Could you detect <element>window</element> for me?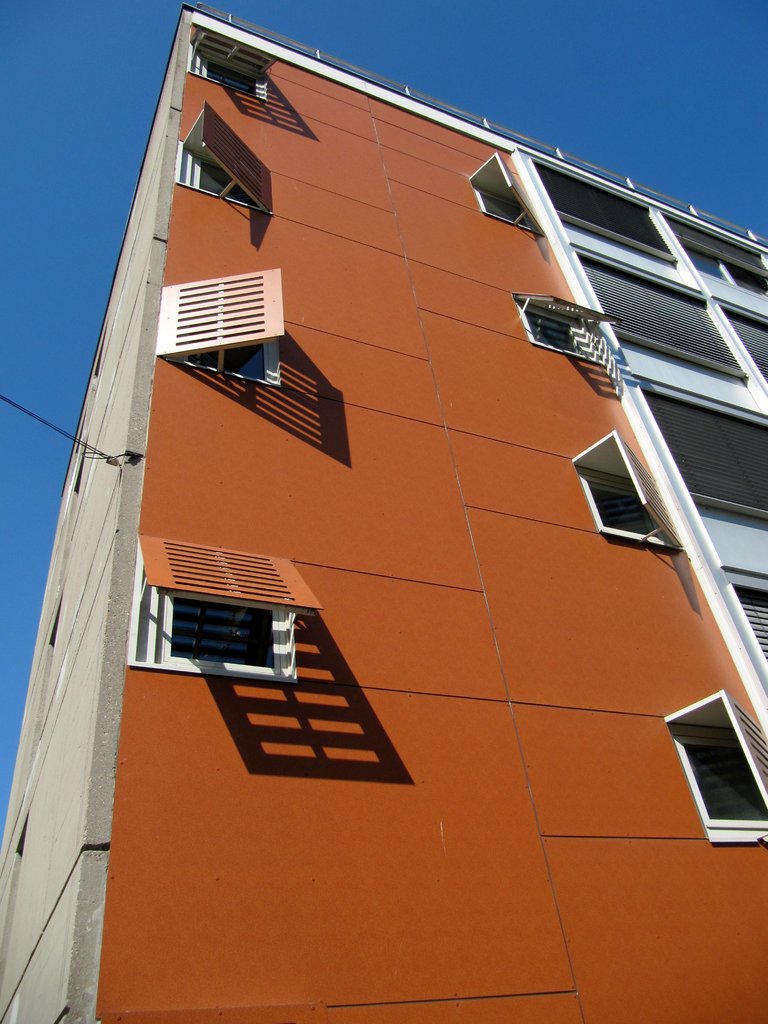
Detection result: pyautogui.locateOnScreen(511, 287, 623, 349).
